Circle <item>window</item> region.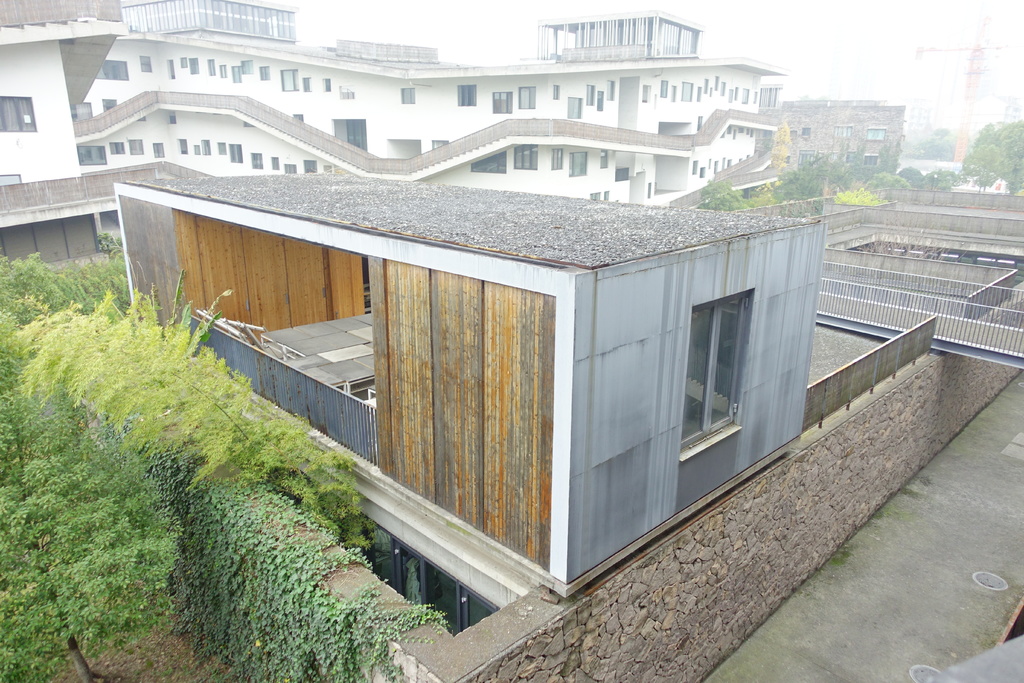
Region: [204,57,216,76].
